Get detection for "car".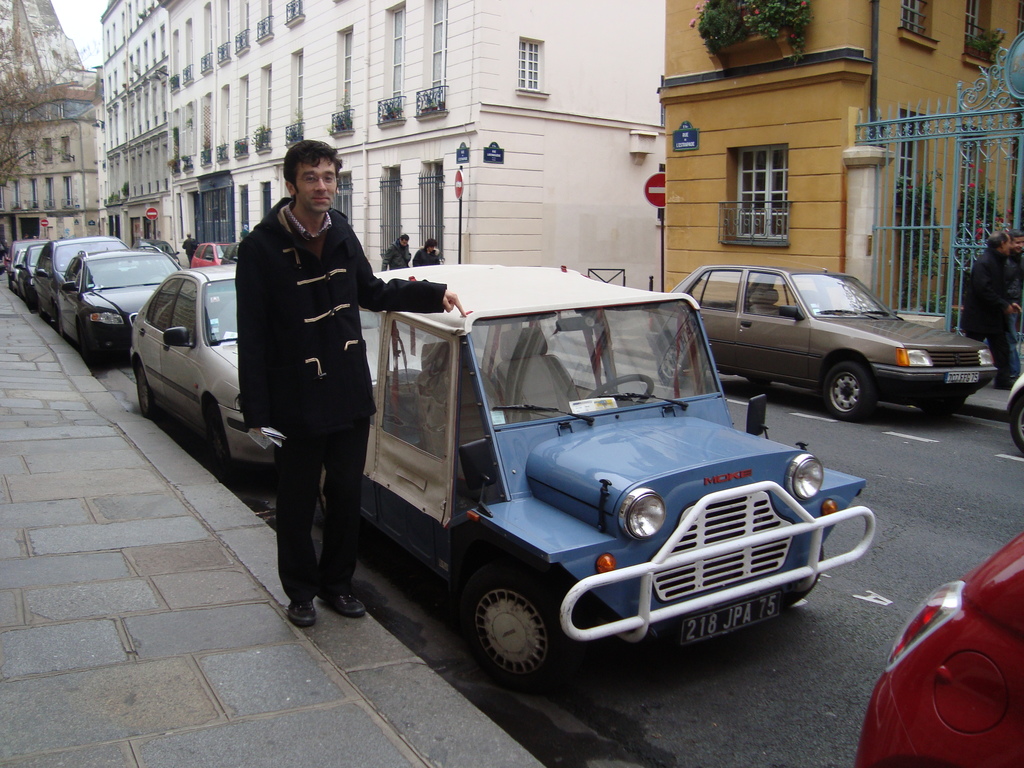
Detection: 664/265/995/422.
